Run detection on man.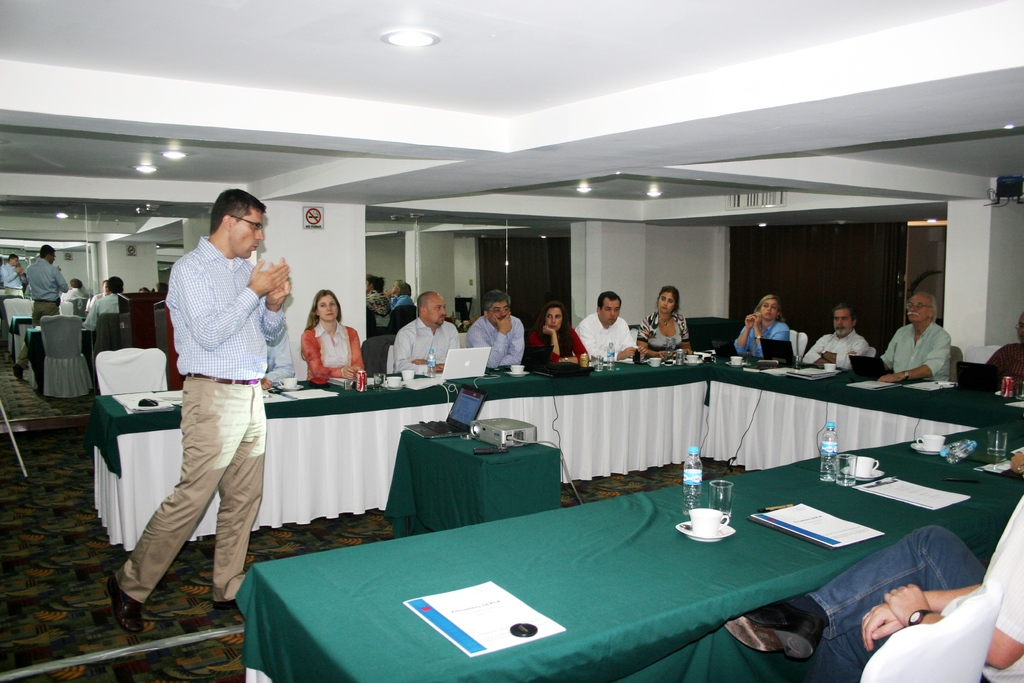
Result: bbox=(724, 488, 1023, 682).
